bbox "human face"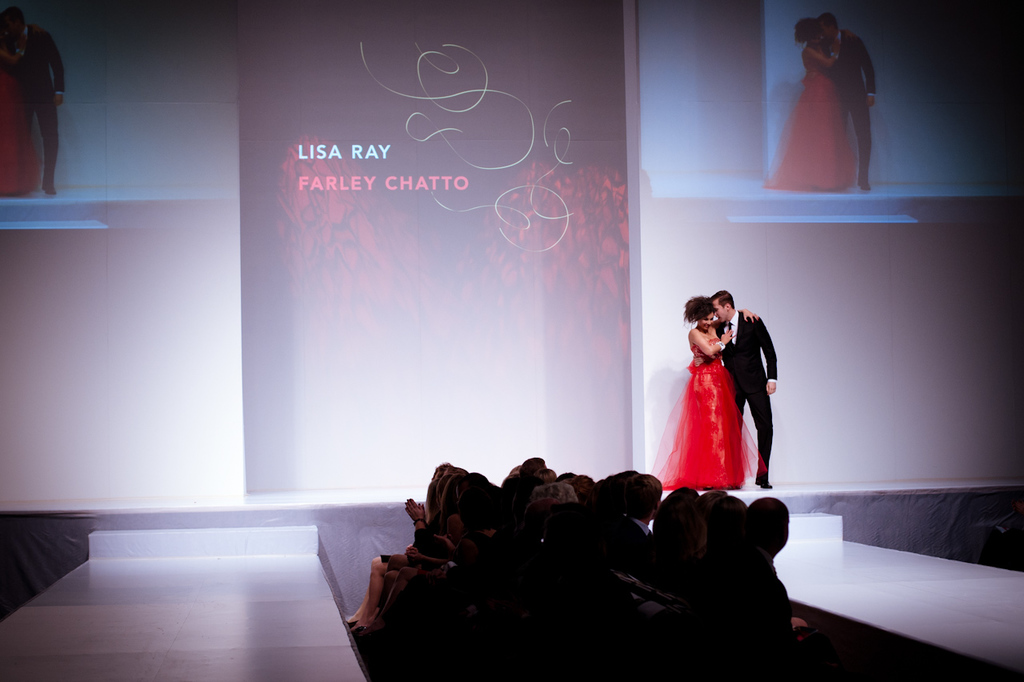
bbox(710, 299, 730, 325)
